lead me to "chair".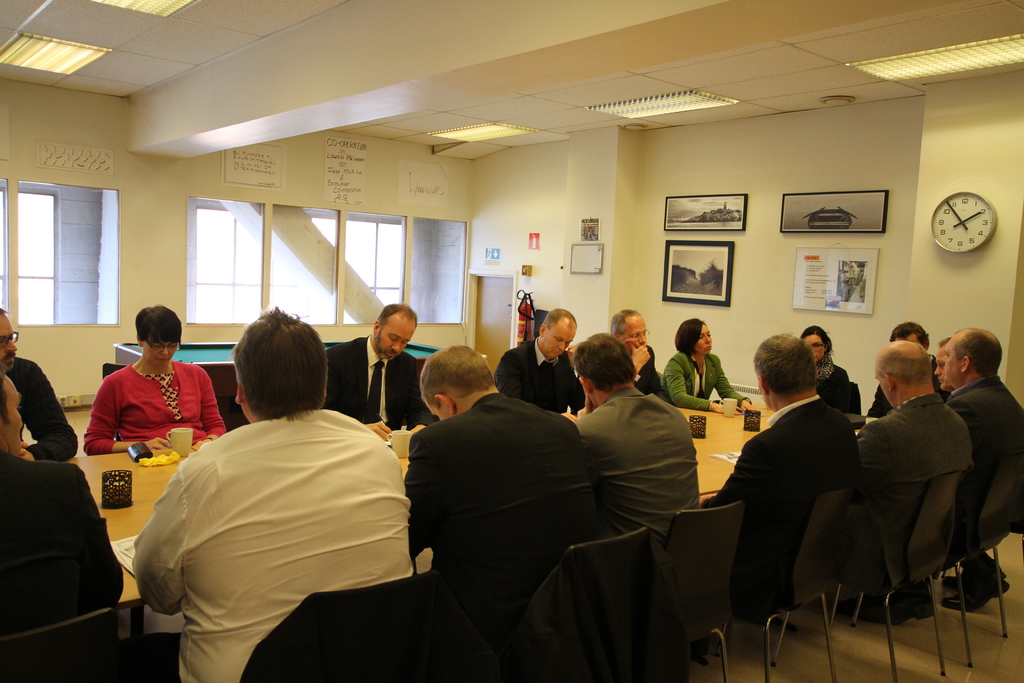
Lead to 0,611,127,682.
